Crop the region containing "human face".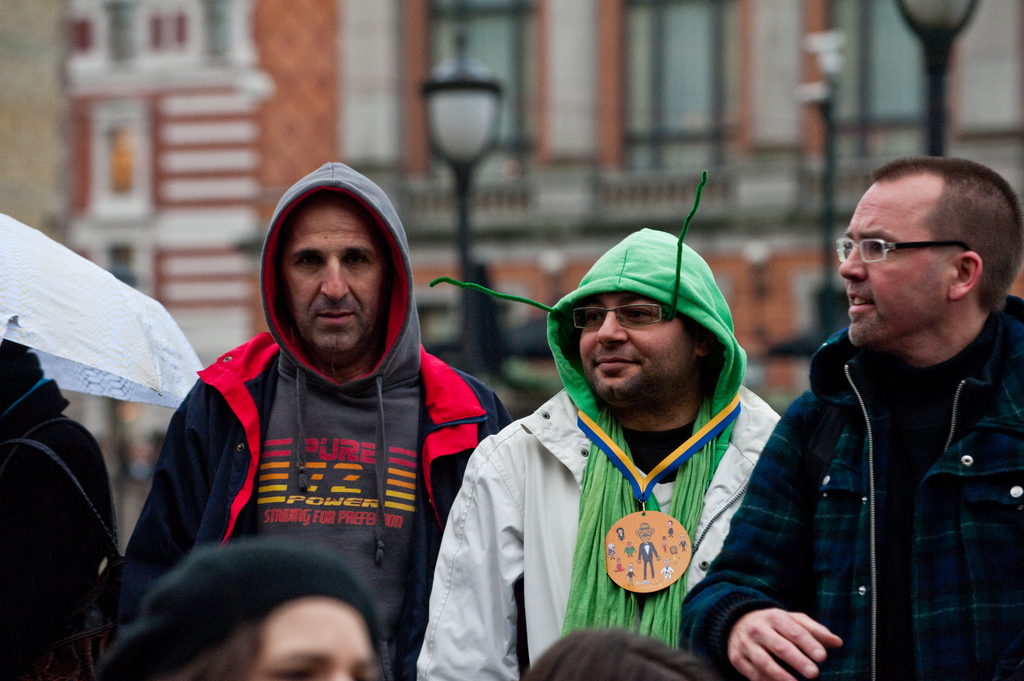
Crop region: [243,595,375,680].
